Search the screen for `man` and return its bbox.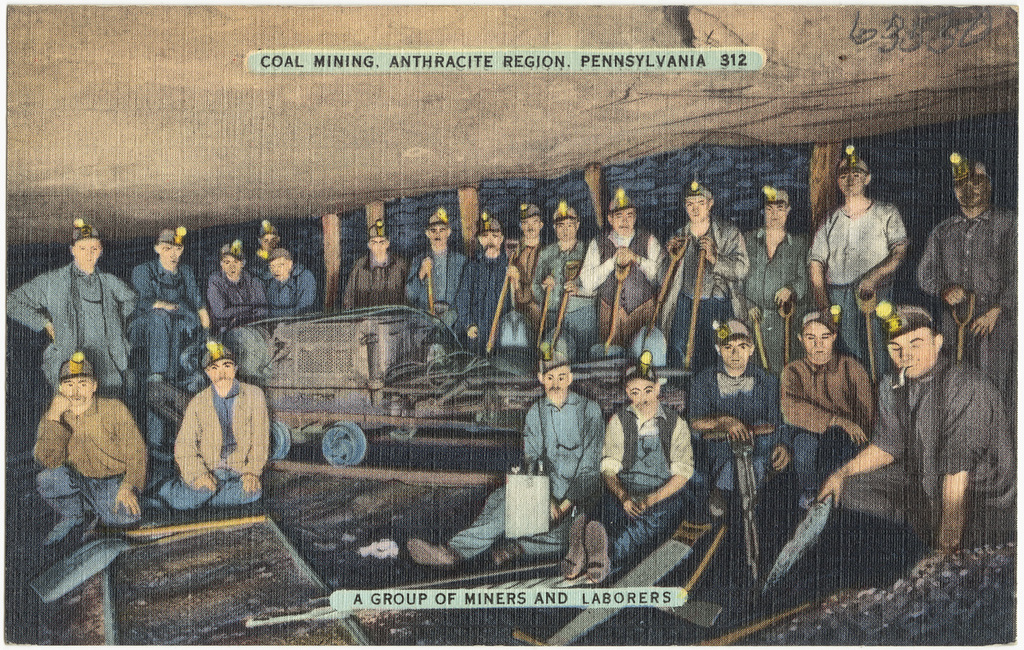
Found: <box>815,306,1017,559</box>.
